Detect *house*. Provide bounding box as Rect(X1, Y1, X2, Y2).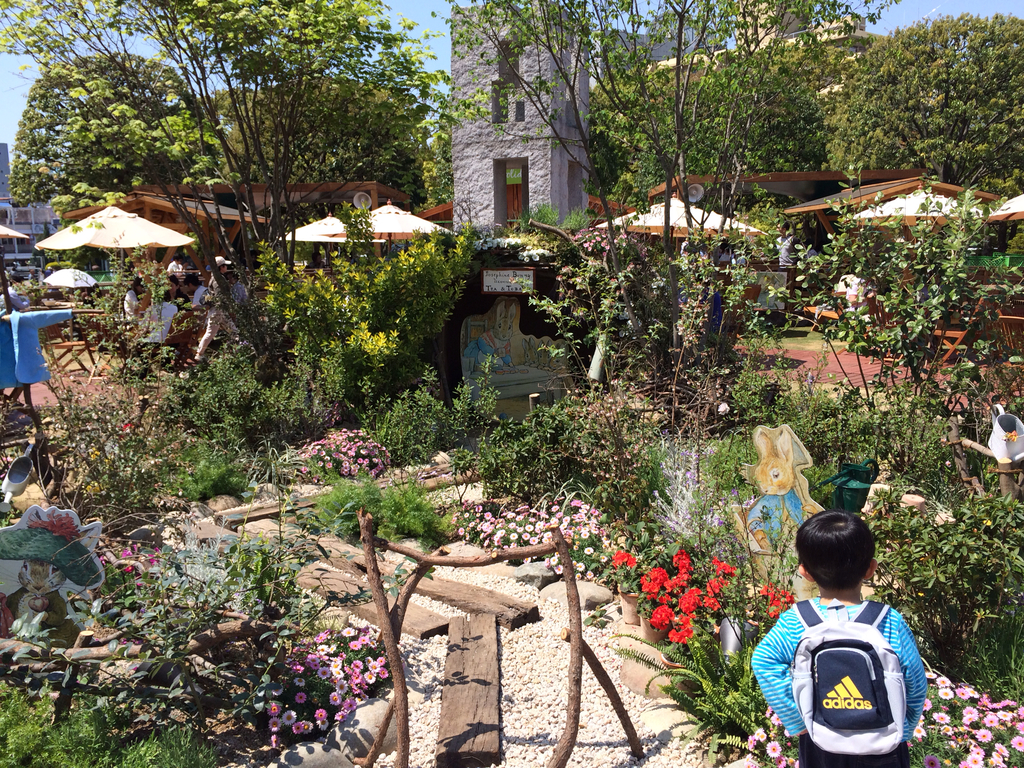
Rect(63, 178, 400, 294).
